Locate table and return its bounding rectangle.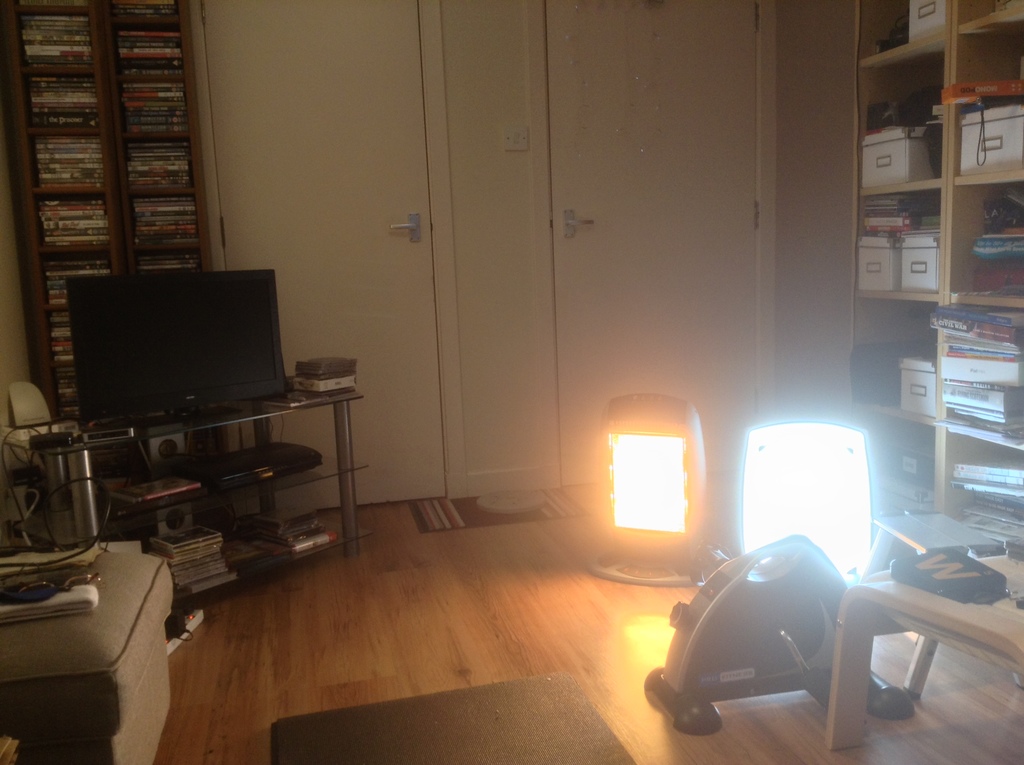
box(0, 353, 365, 583).
